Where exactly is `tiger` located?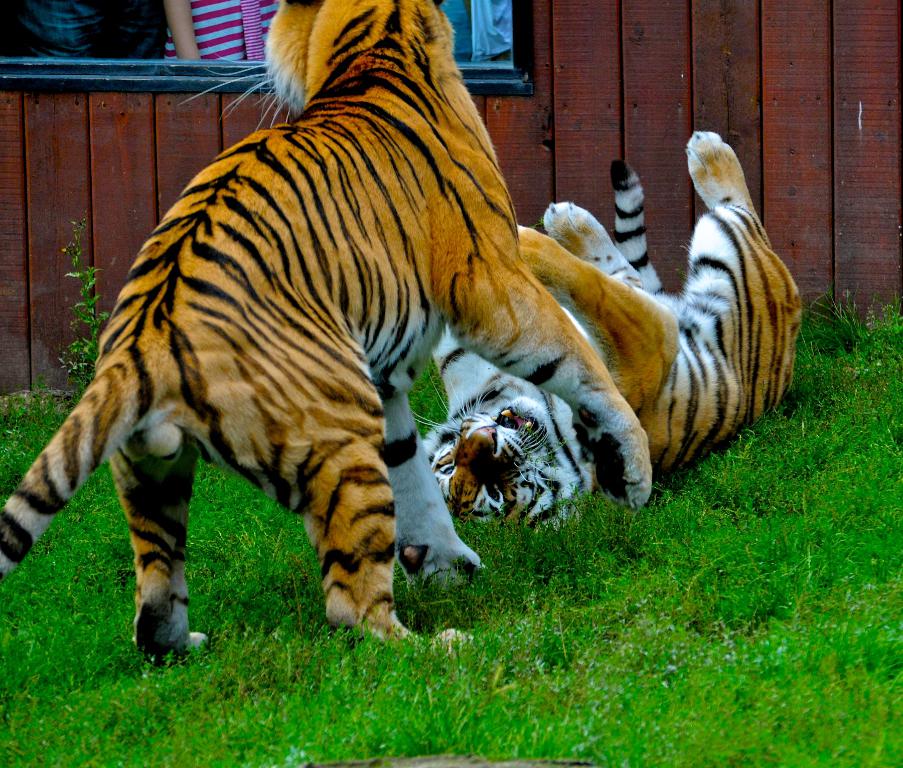
Its bounding box is BBox(413, 129, 803, 533).
